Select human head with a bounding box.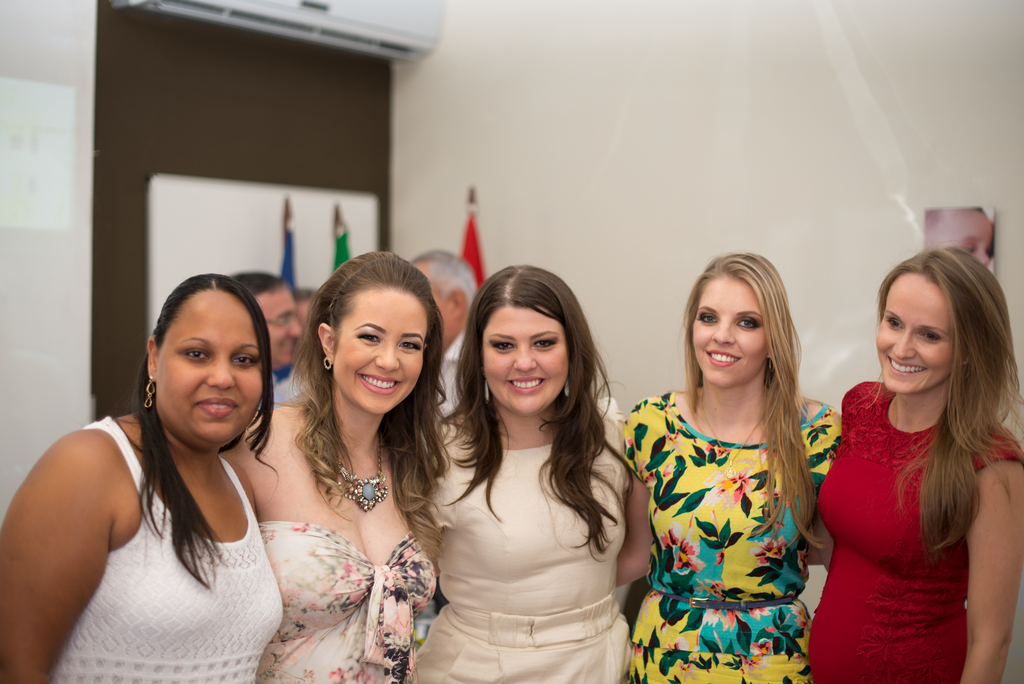
bbox=[463, 261, 588, 420].
